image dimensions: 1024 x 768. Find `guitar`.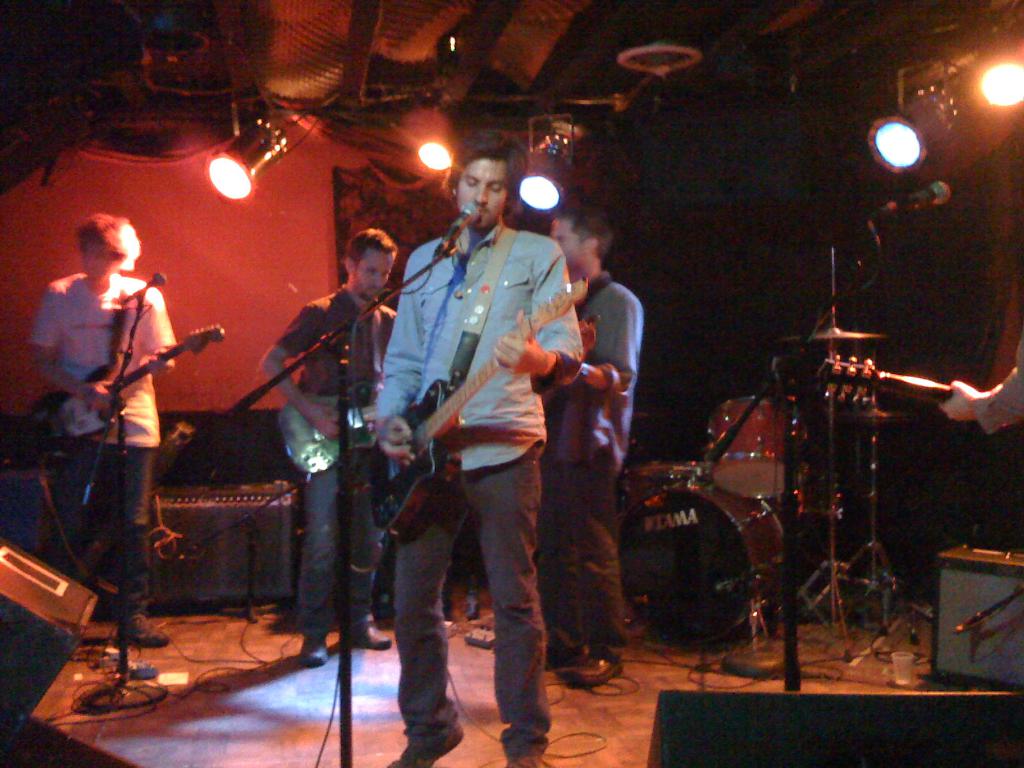
x1=540, y1=315, x2=604, y2=418.
